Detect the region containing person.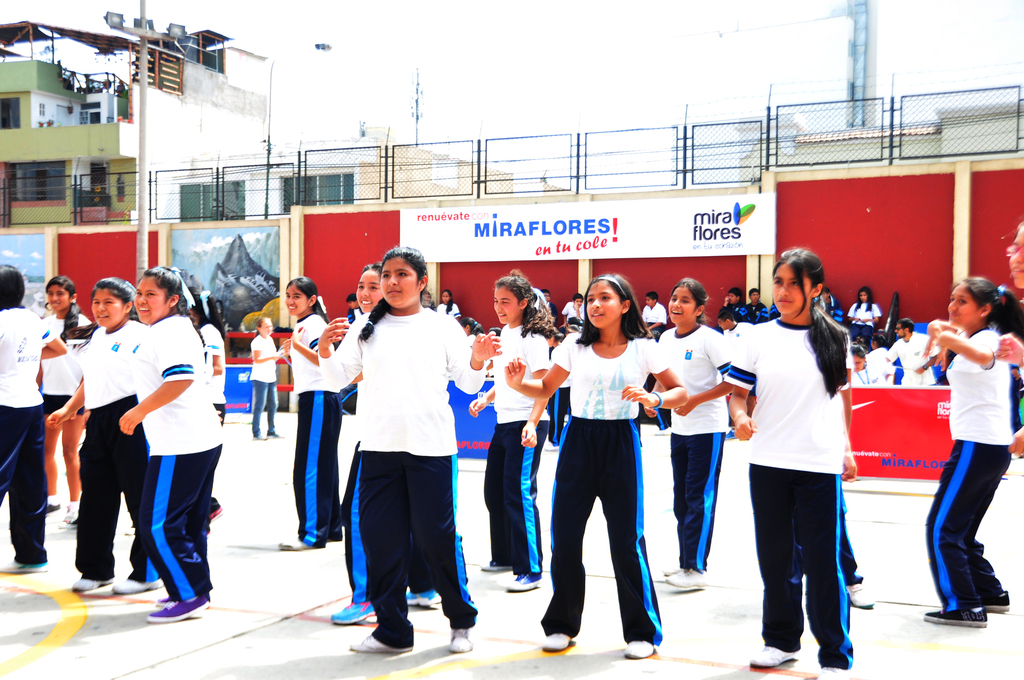
{"left": 43, "top": 279, "right": 165, "bottom": 591}.
